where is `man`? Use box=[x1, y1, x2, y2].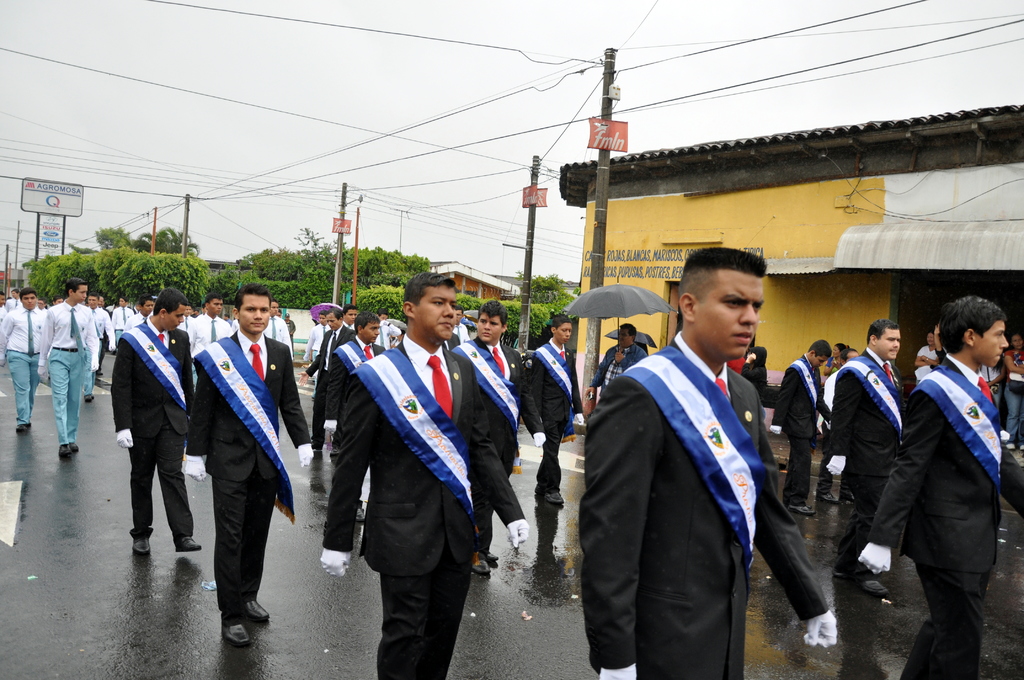
box=[221, 312, 234, 327].
